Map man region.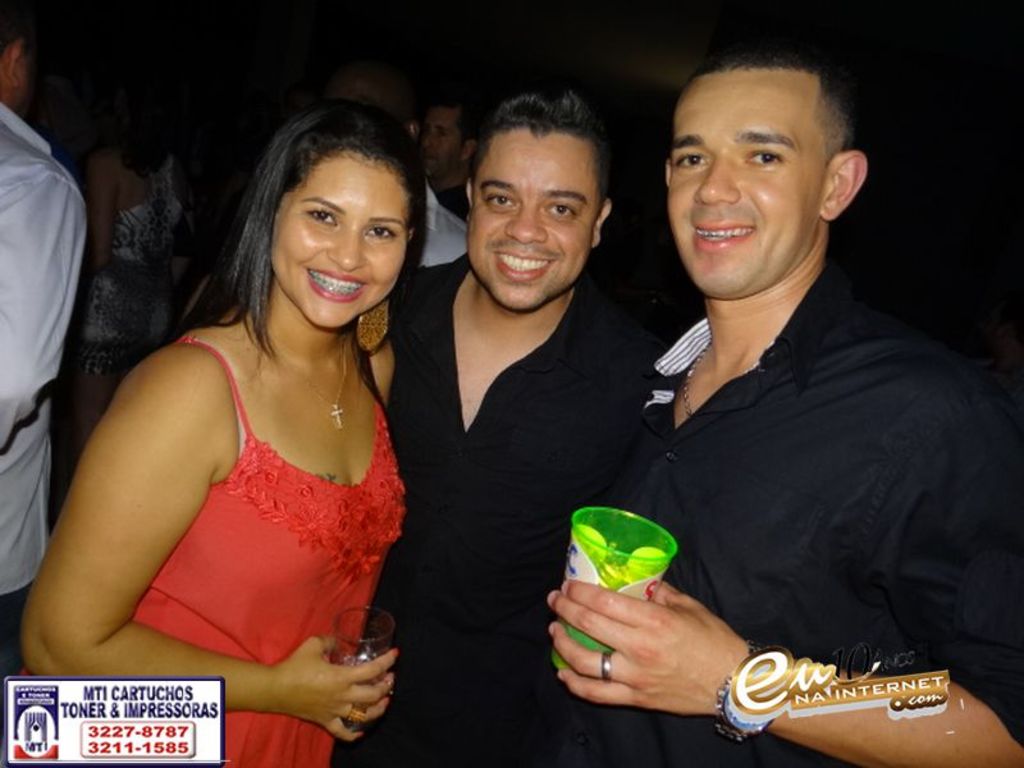
Mapped to [410,96,534,289].
